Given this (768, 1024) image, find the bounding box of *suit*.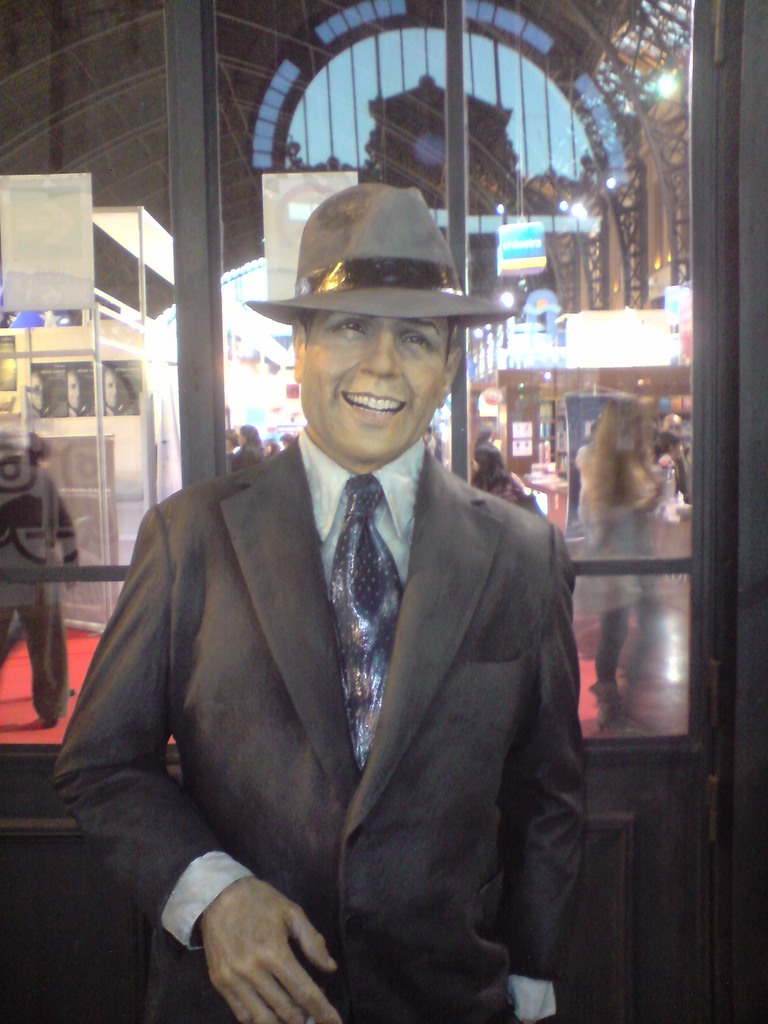
BBox(52, 353, 607, 1000).
